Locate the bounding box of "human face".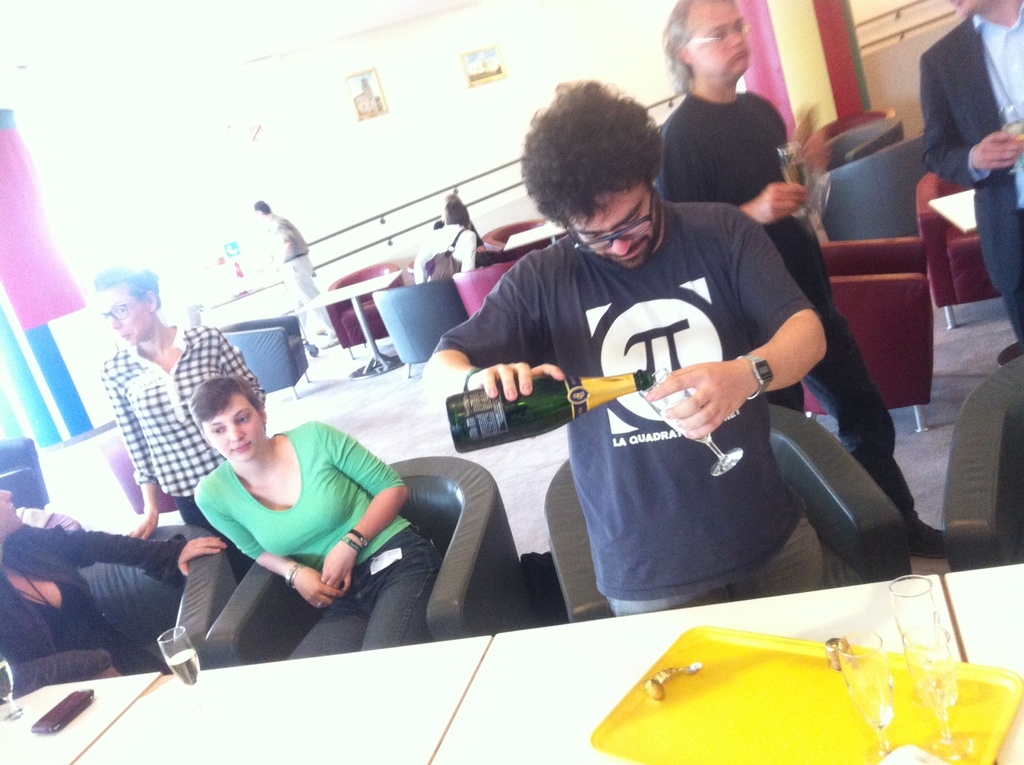
Bounding box: [x1=0, y1=492, x2=21, y2=537].
